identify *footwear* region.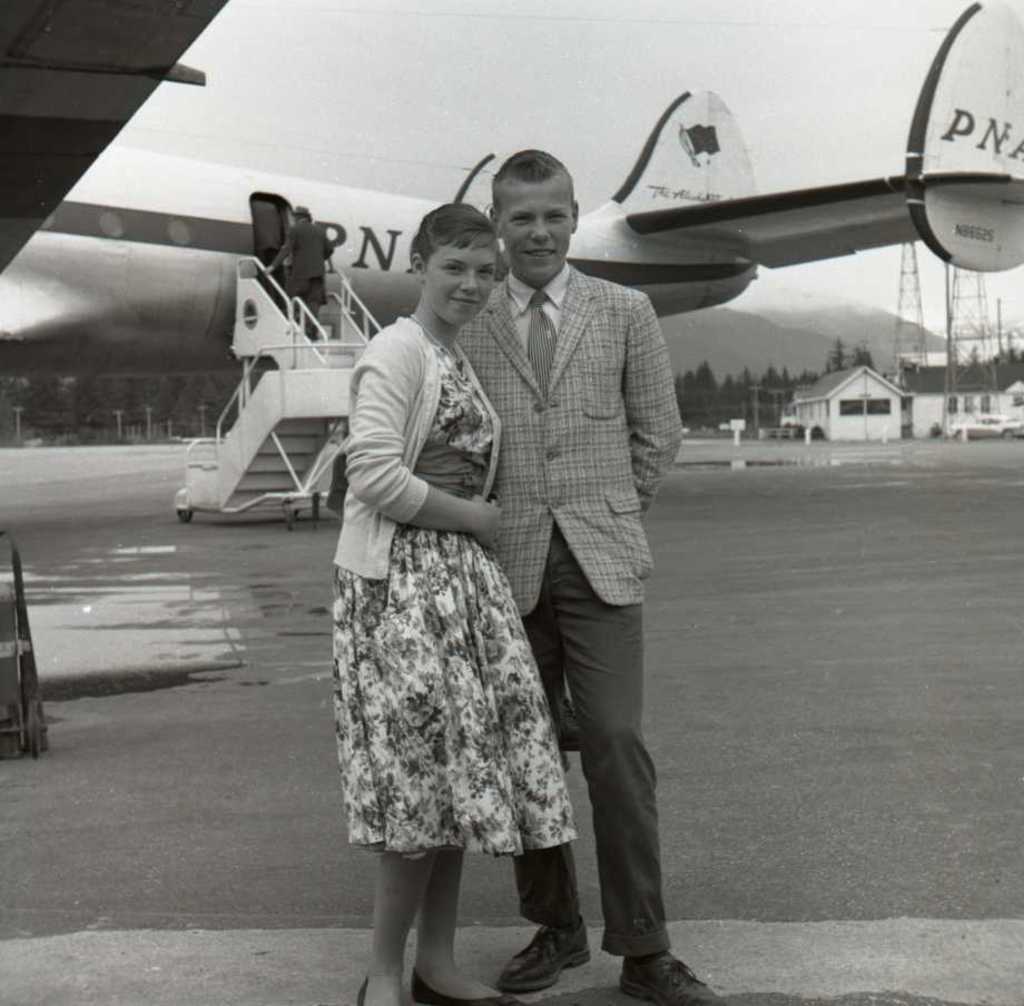
Region: (x1=354, y1=976, x2=372, y2=1005).
